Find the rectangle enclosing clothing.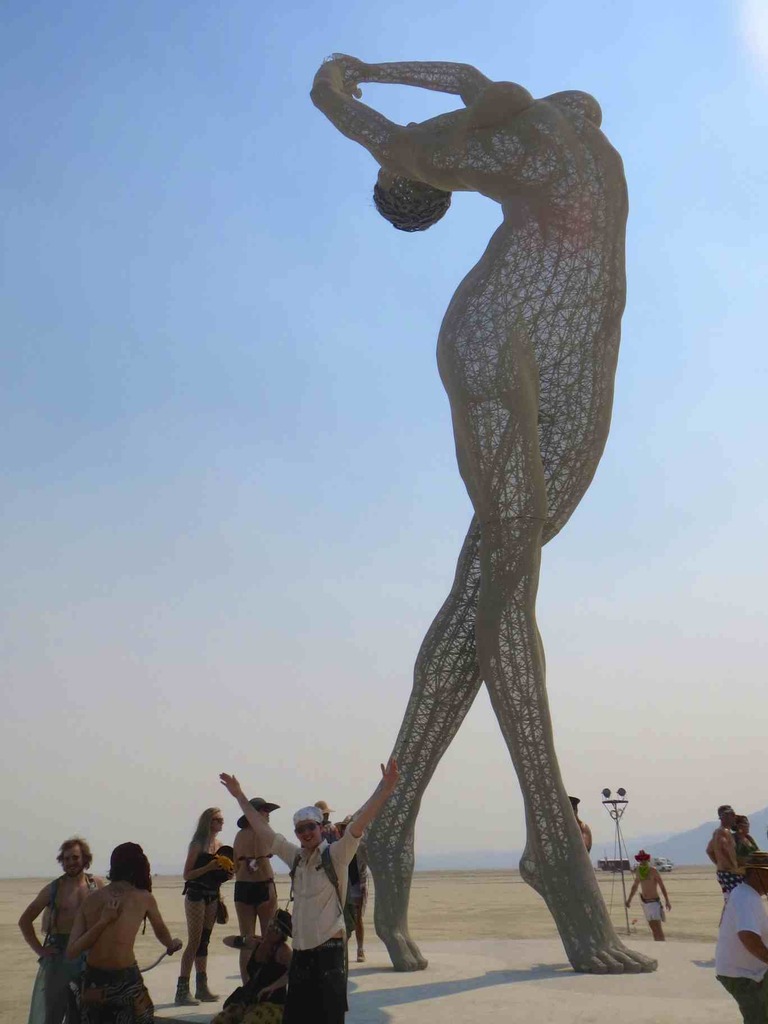
crop(79, 972, 151, 1023).
